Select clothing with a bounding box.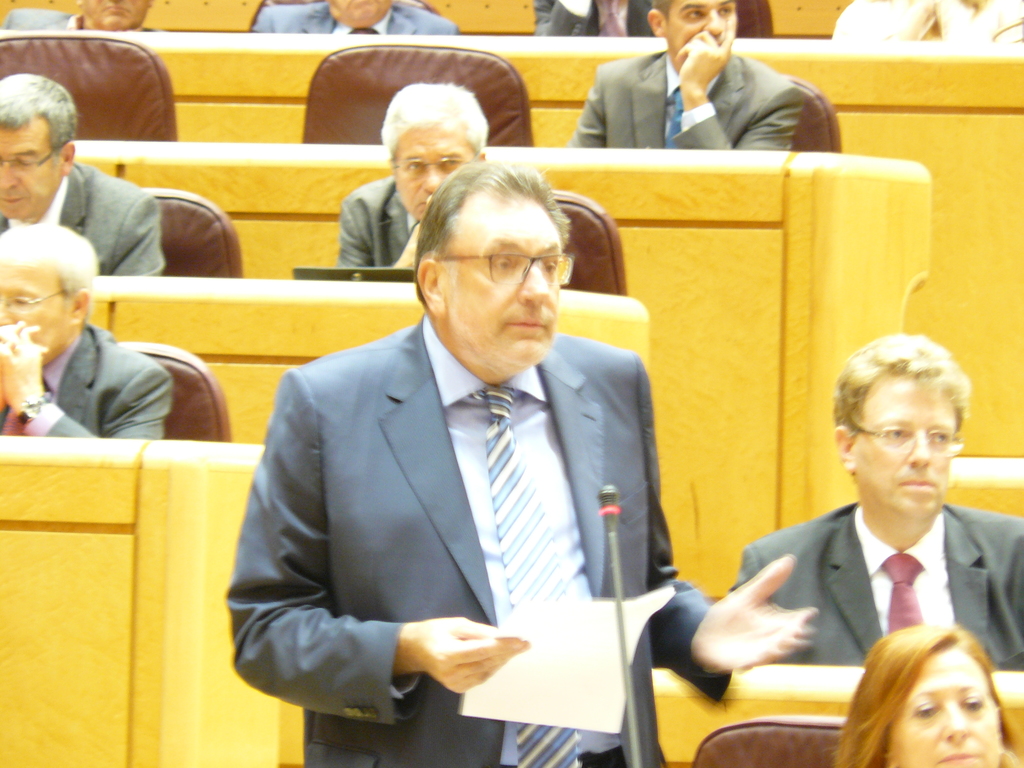
bbox=[566, 47, 816, 148].
